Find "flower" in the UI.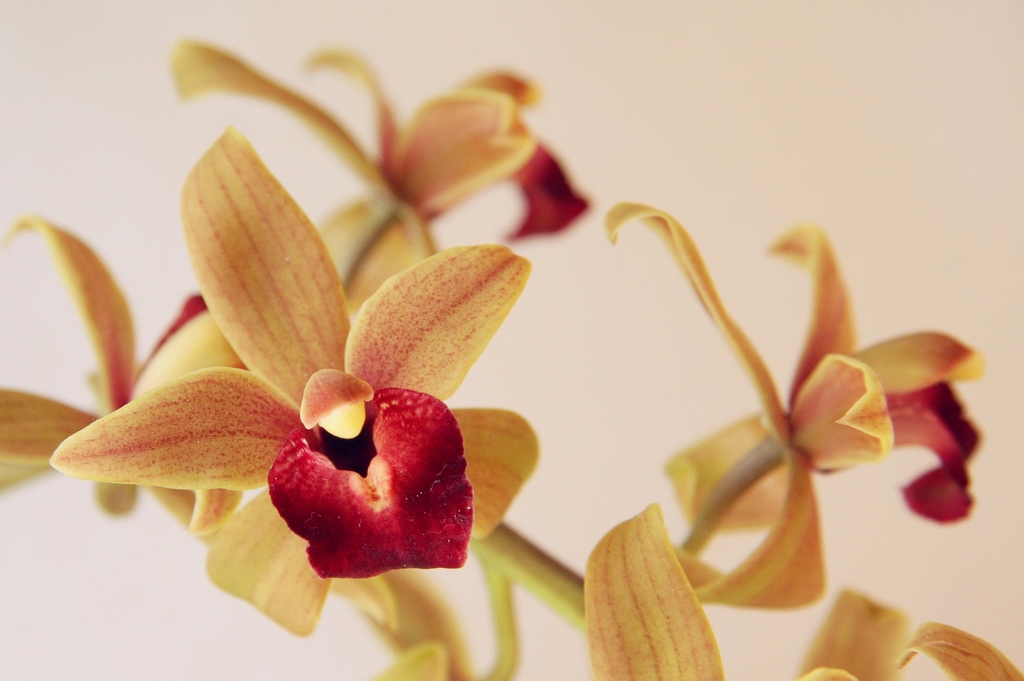
UI element at bbox=(328, 569, 511, 680).
